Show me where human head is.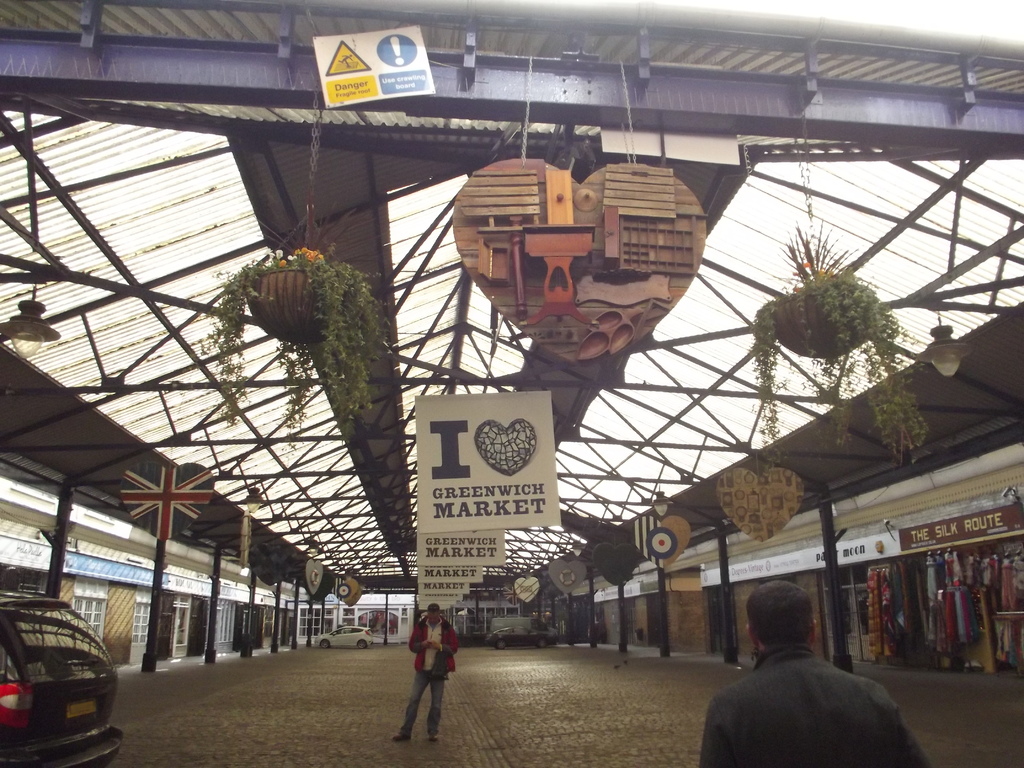
human head is at box=[740, 577, 820, 653].
